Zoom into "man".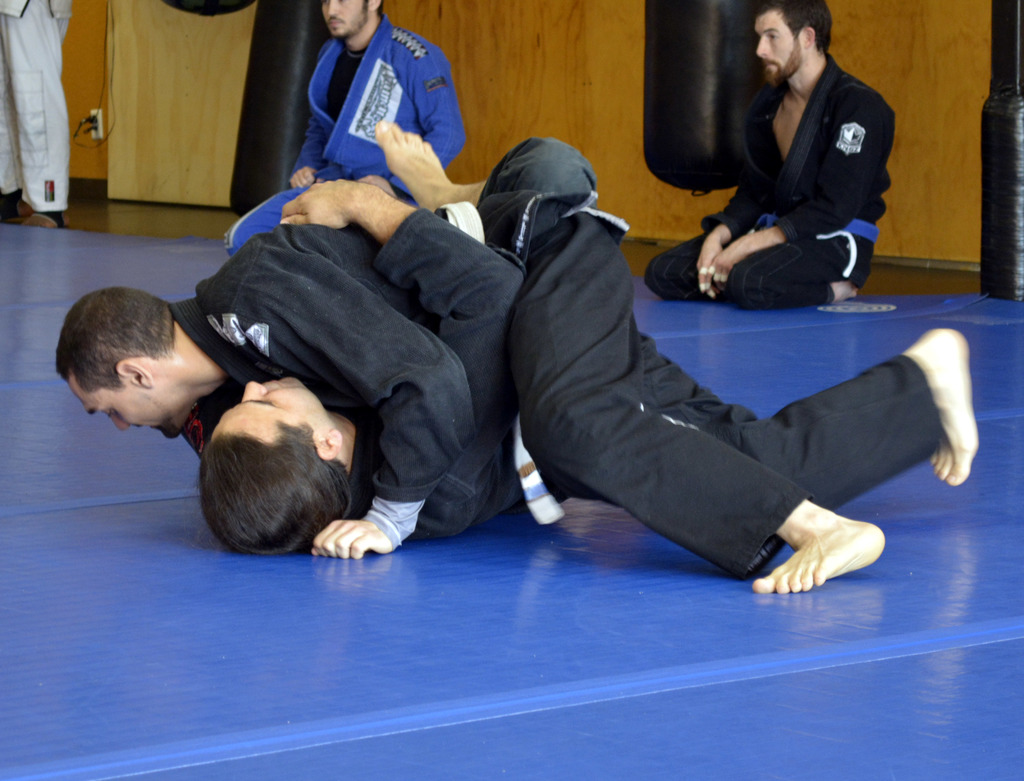
Zoom target: <bbox>54, 188, 988, 596</bbox>.
